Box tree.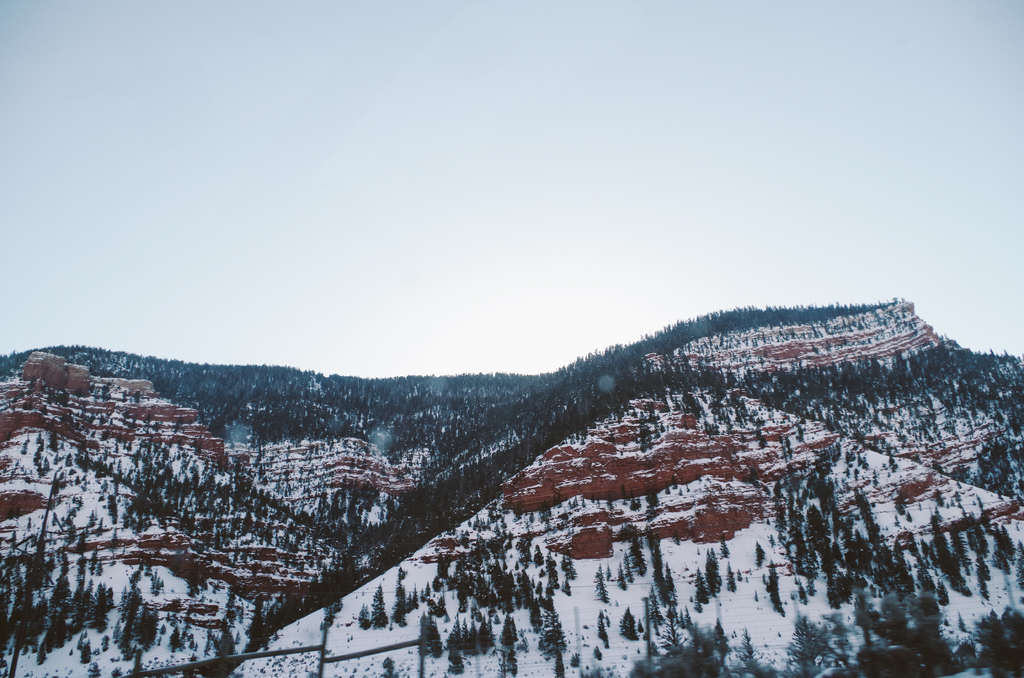
[647, 586, 662, 621].
